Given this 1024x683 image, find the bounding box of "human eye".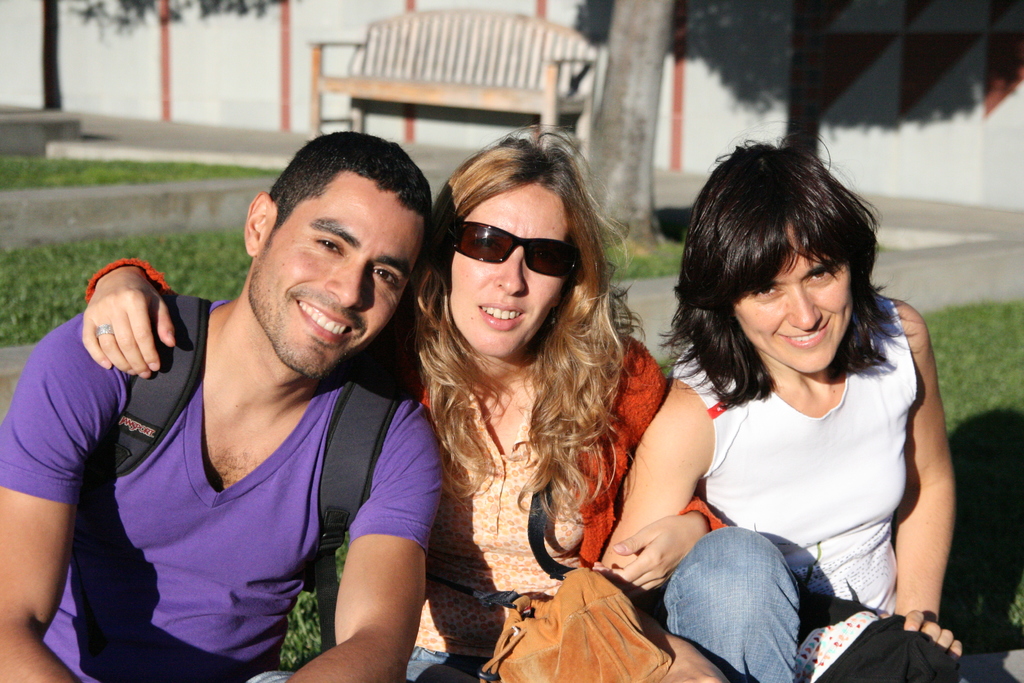
467/231/504/257.
